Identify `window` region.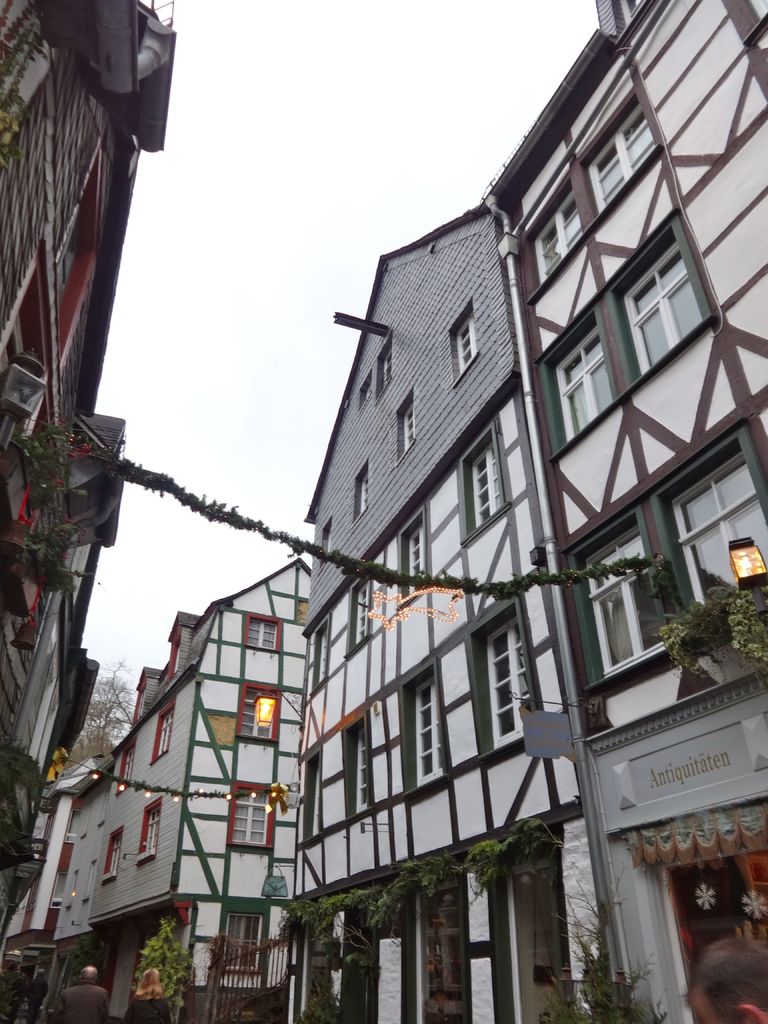
Region: rect(410, 678, 442, 783).
